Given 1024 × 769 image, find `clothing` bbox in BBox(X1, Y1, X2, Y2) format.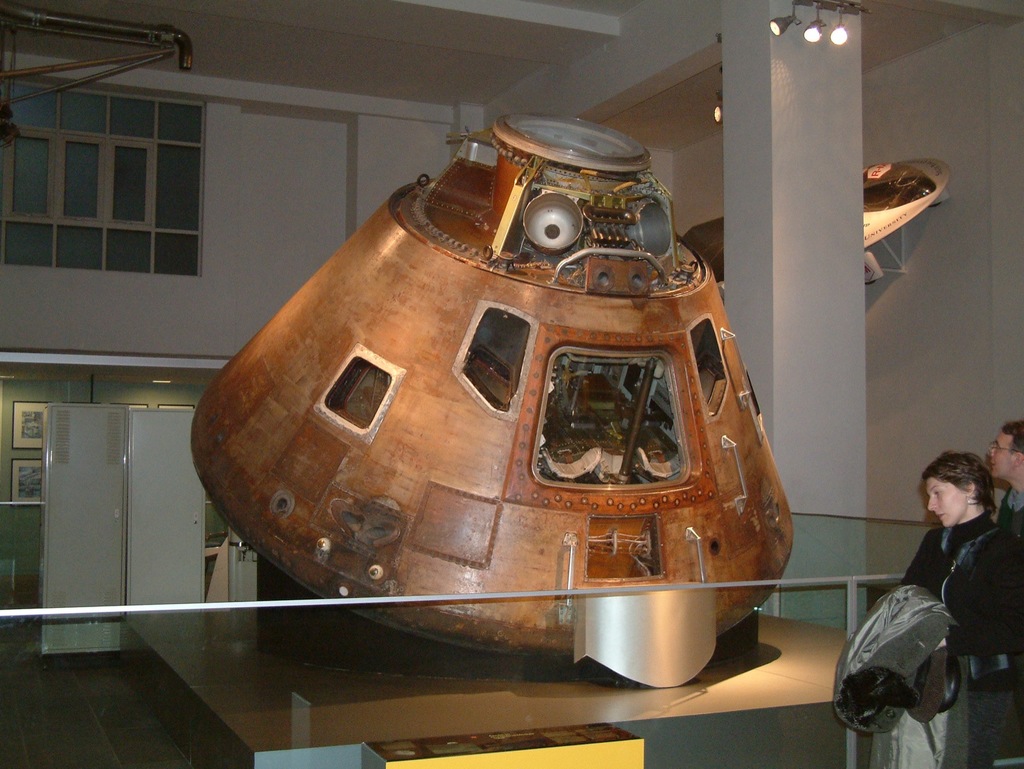
BBox(892, 441, 1021, 768).
